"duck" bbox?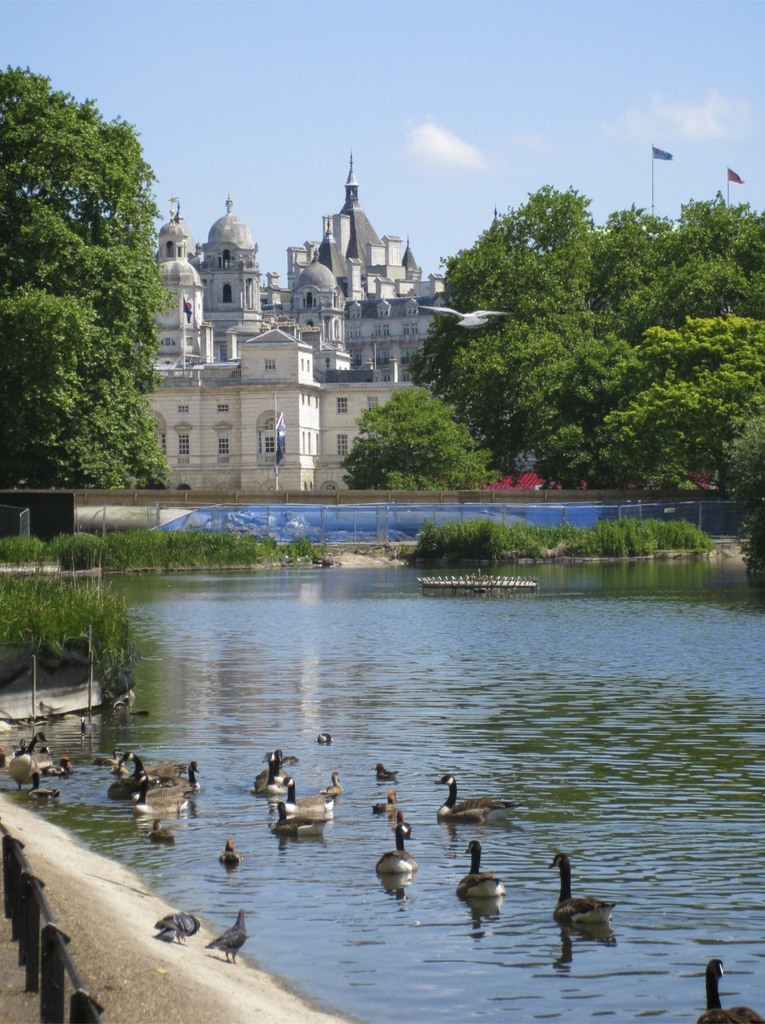
region(460, 840, 511, 907)
